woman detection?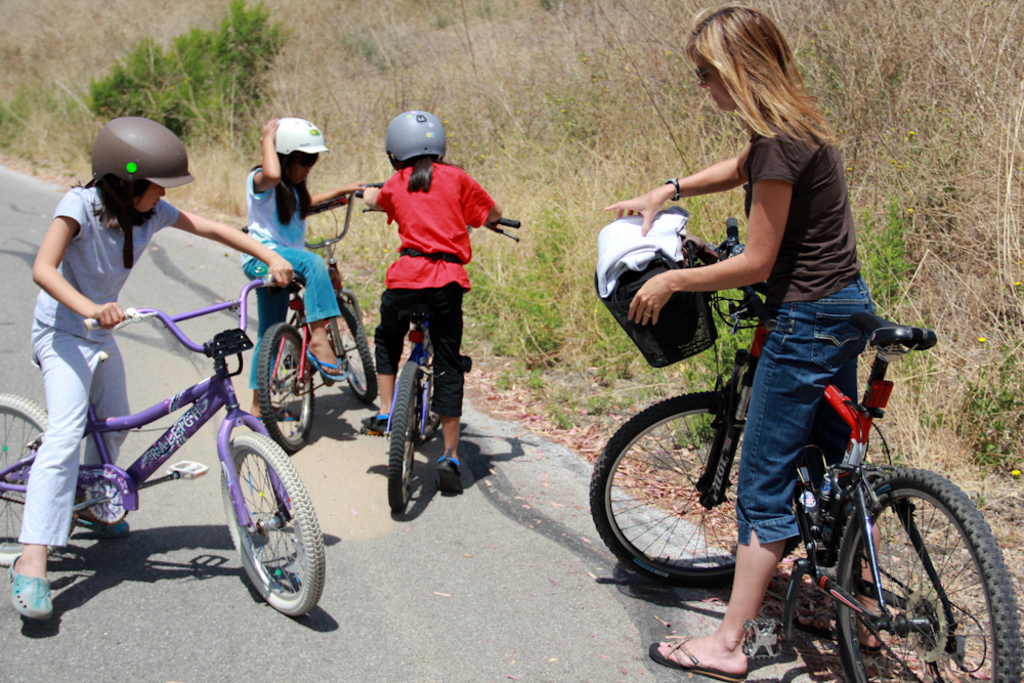
[607, 6, 879, 682]
